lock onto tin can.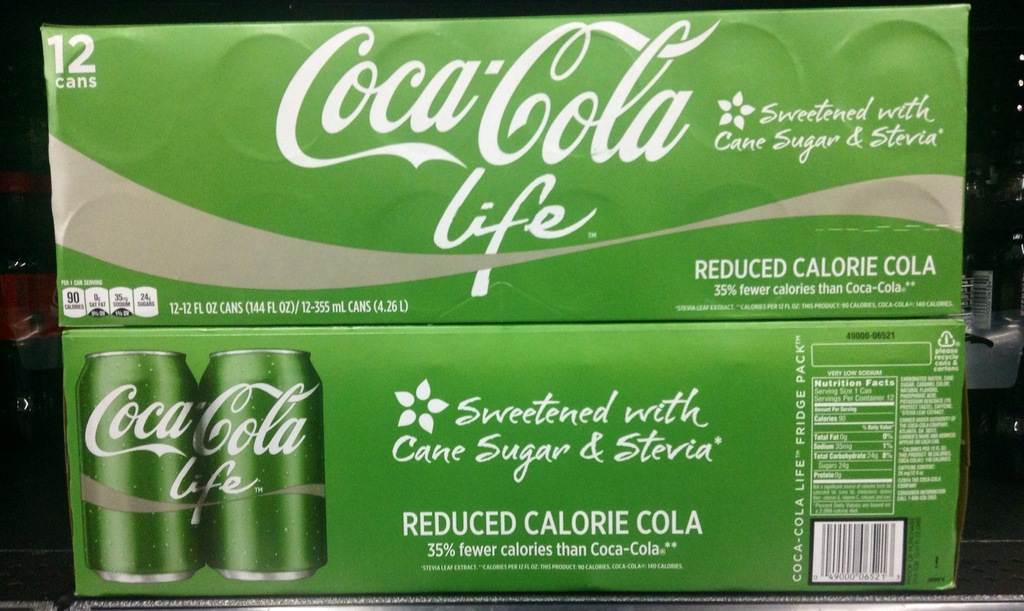
Locked: box(69, 350, 199, 582).
